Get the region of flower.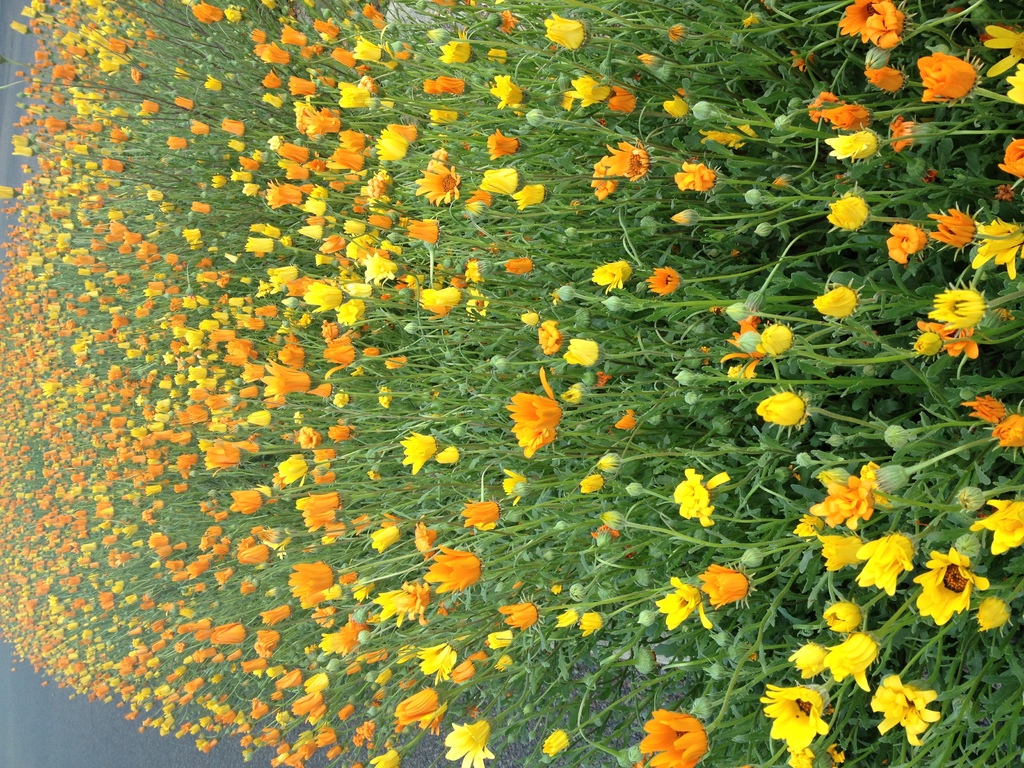
x1=913 y1=549 x2=990 y2=628.
